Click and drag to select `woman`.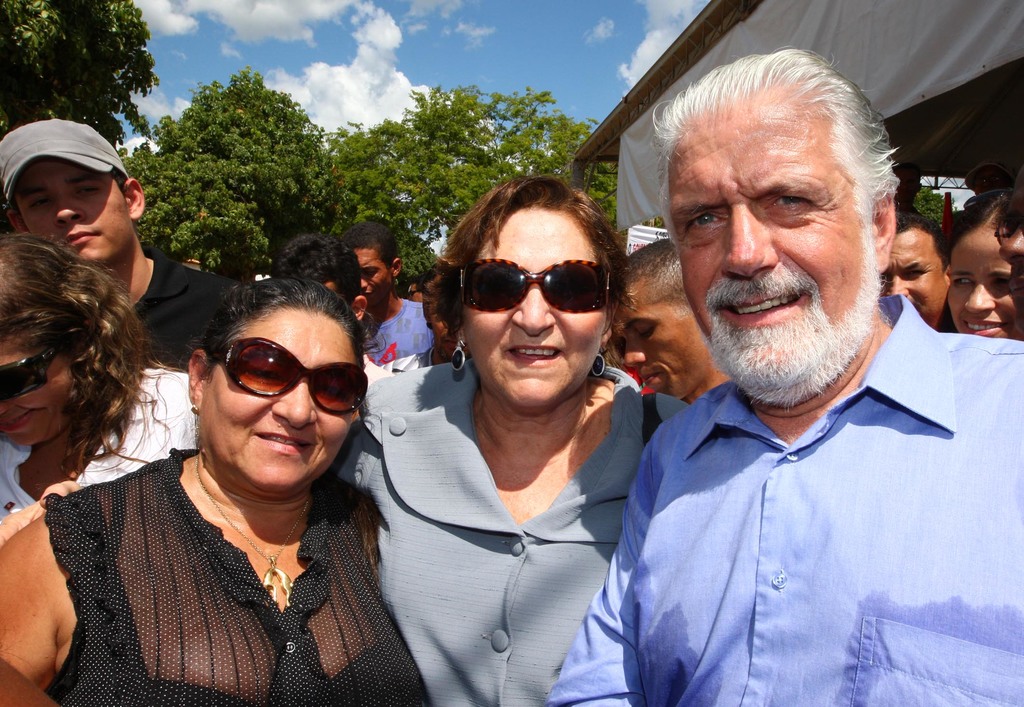
Selection: locate(0, 277, 426, 706).
